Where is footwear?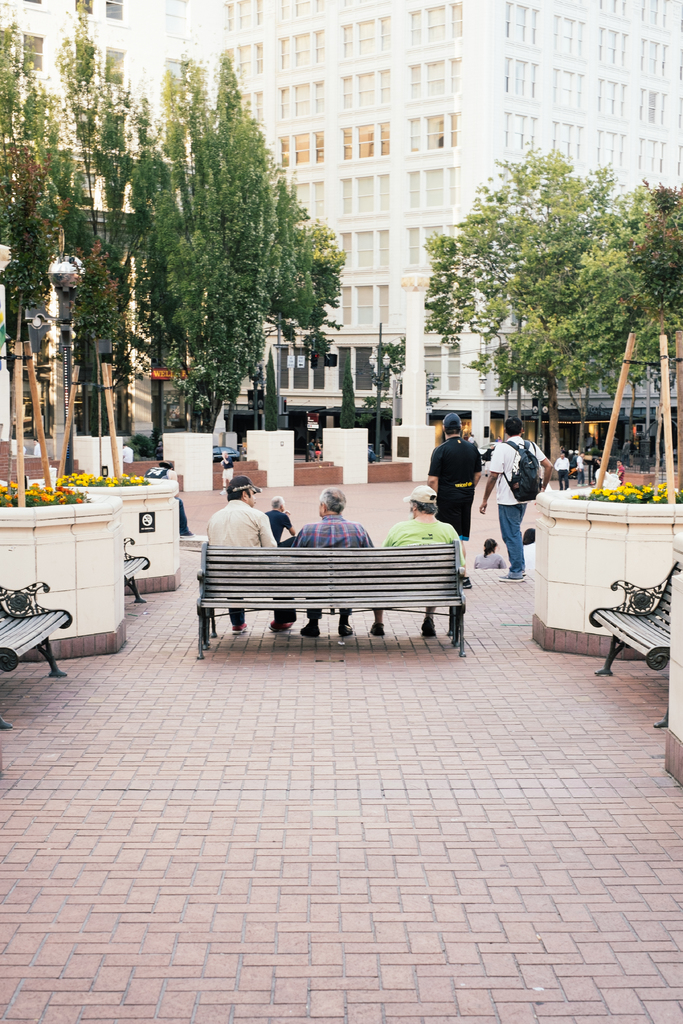
229/624/247/634.
